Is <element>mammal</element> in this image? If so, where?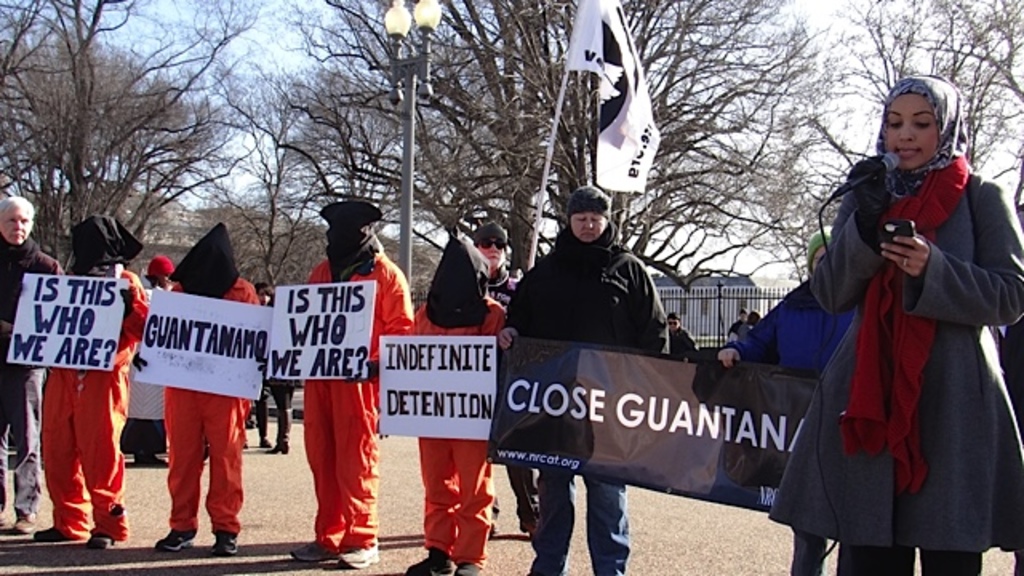
Yes, at [722,224,854,574].
